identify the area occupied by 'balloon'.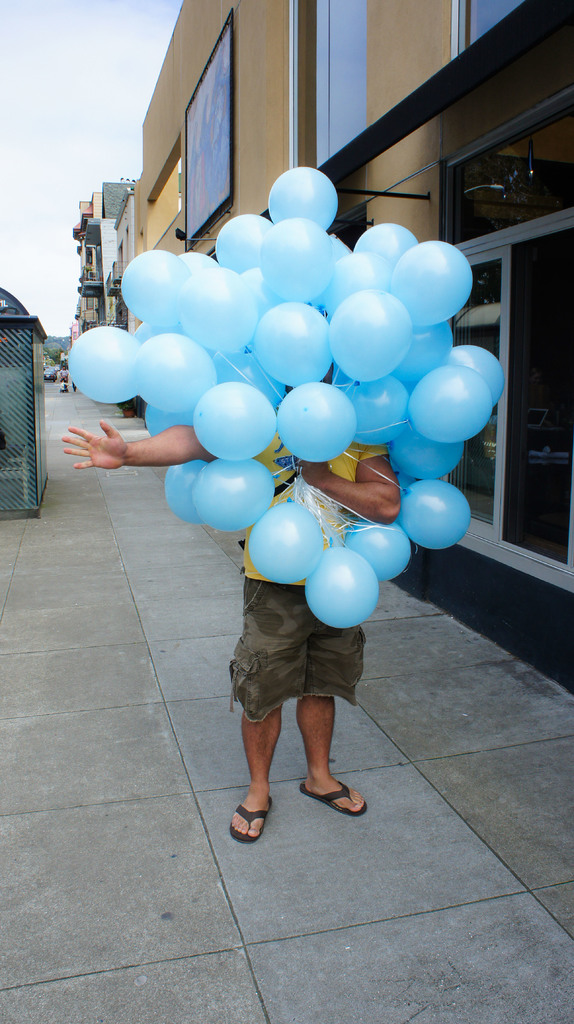
Area: [312,234,350,311].
